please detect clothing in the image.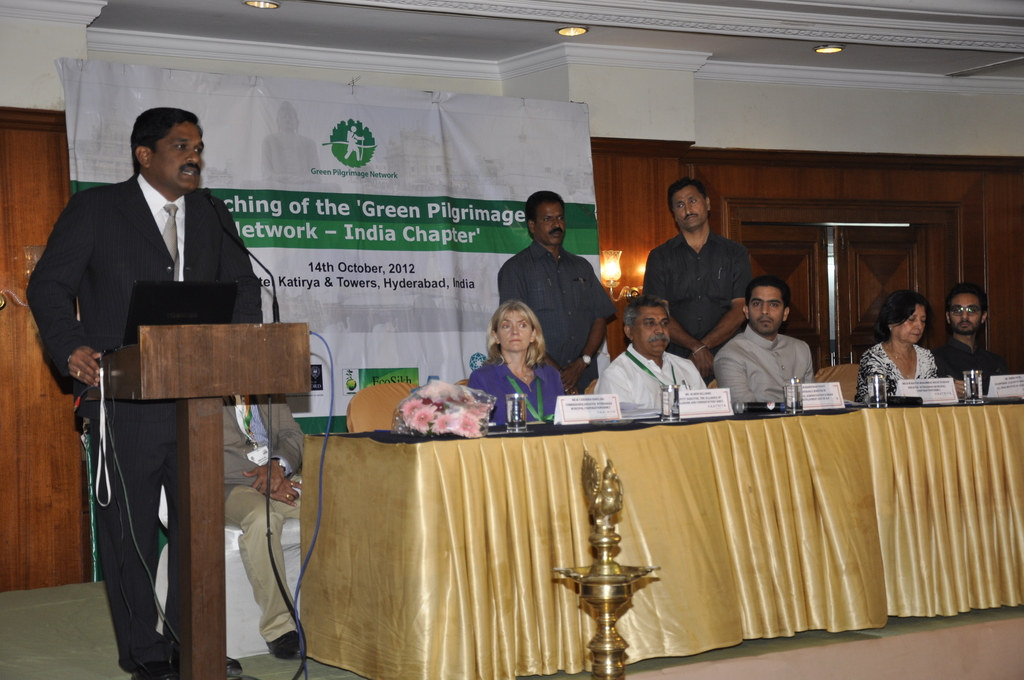
select_region(927, 328, 1002, 384).
